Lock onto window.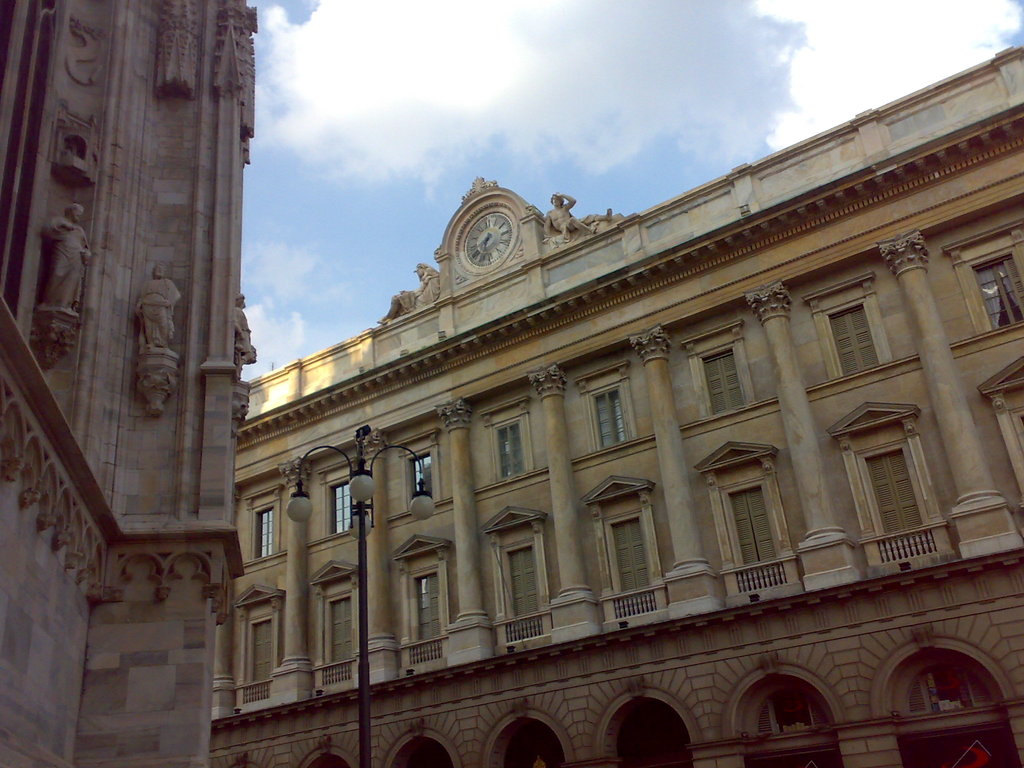
Locked: rect(257, 506, 271, 557).
